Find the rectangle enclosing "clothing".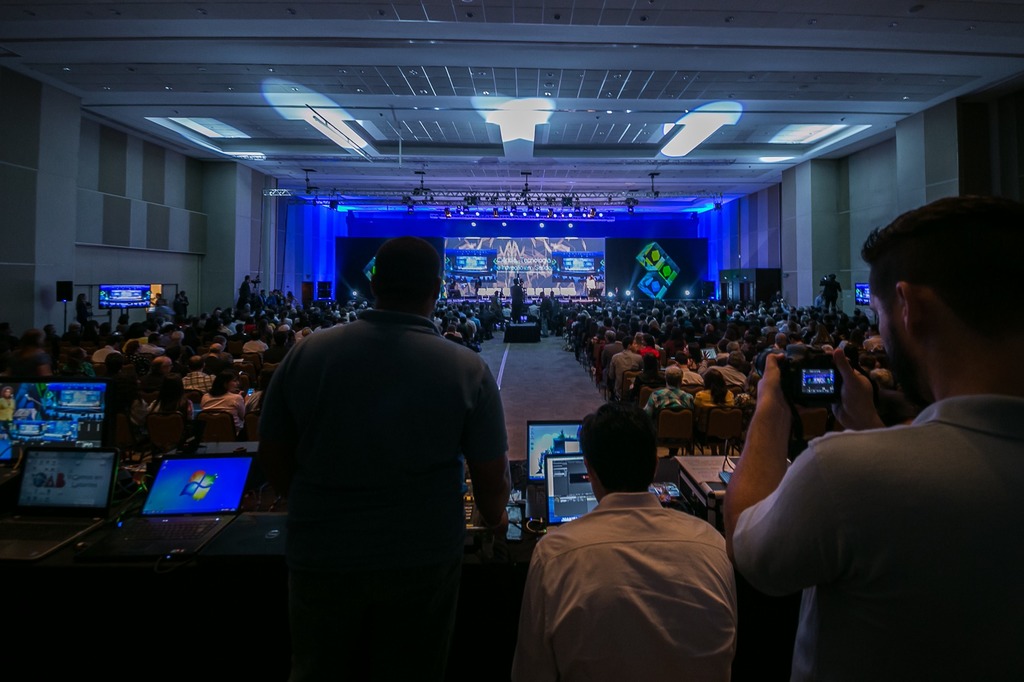
[241, 282, 252, 306].
